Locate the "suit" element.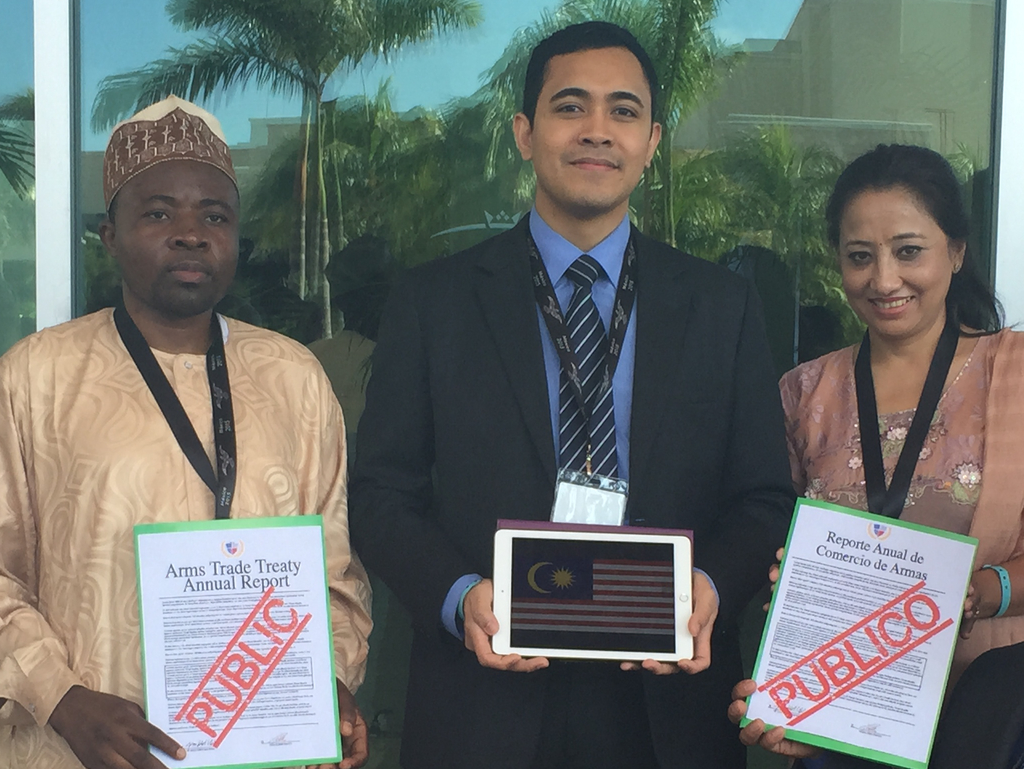
Element bbox: <box>373,189,782,684</box>.
